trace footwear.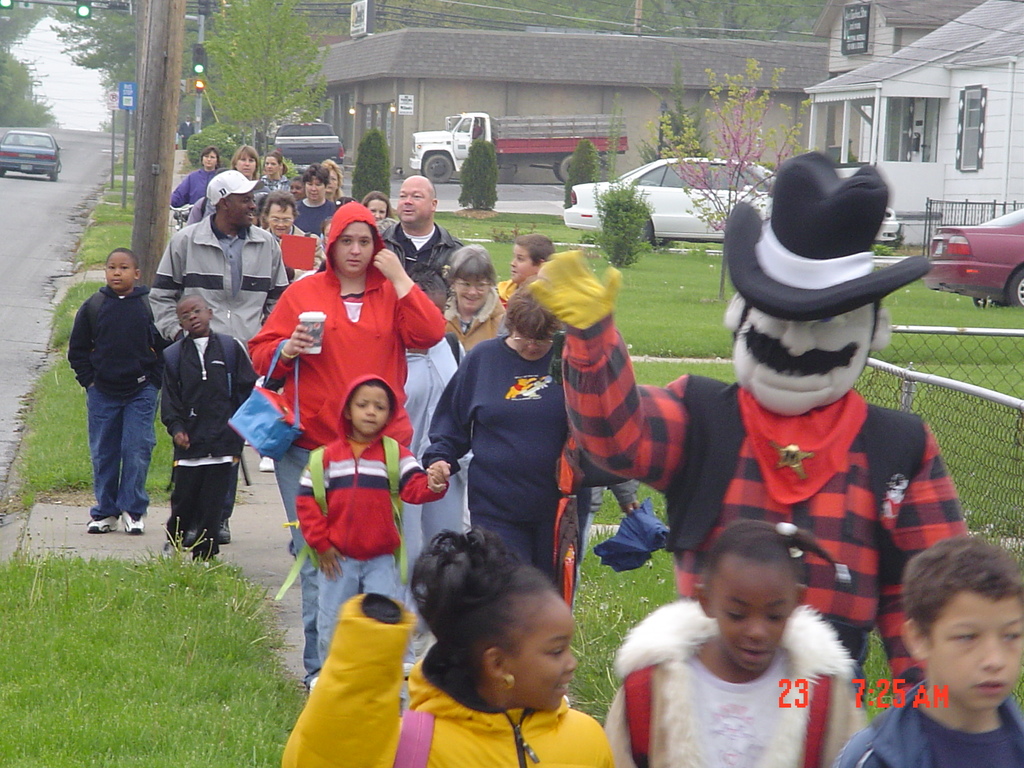
Traced to locate(260, 455, 275, 471).
